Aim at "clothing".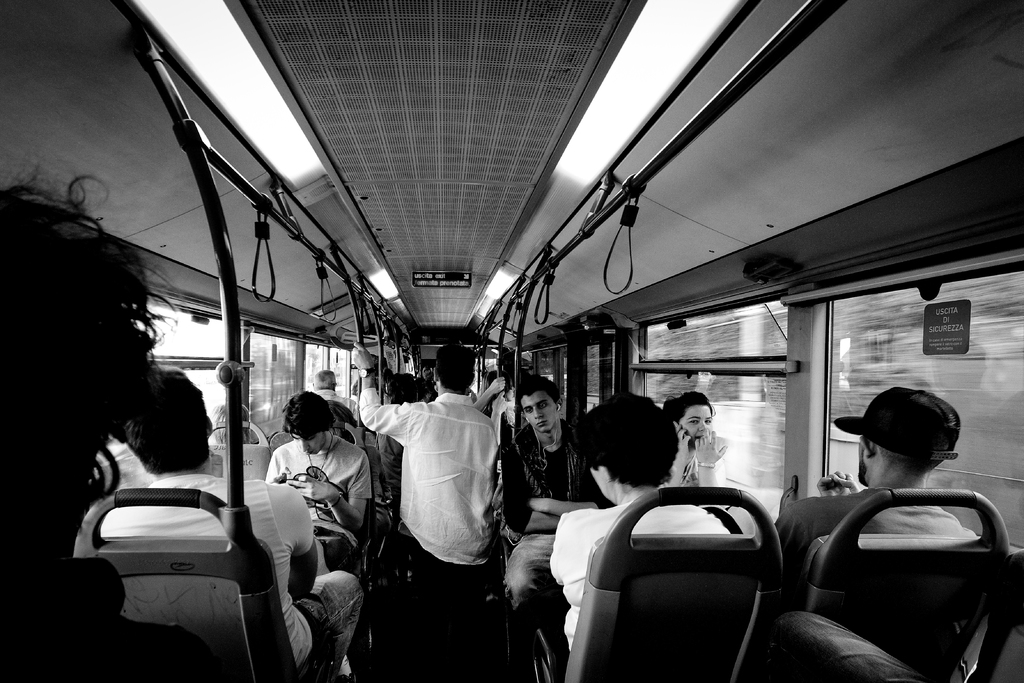
Aimed at [left=273, top=428, right=386, bottom=539].
